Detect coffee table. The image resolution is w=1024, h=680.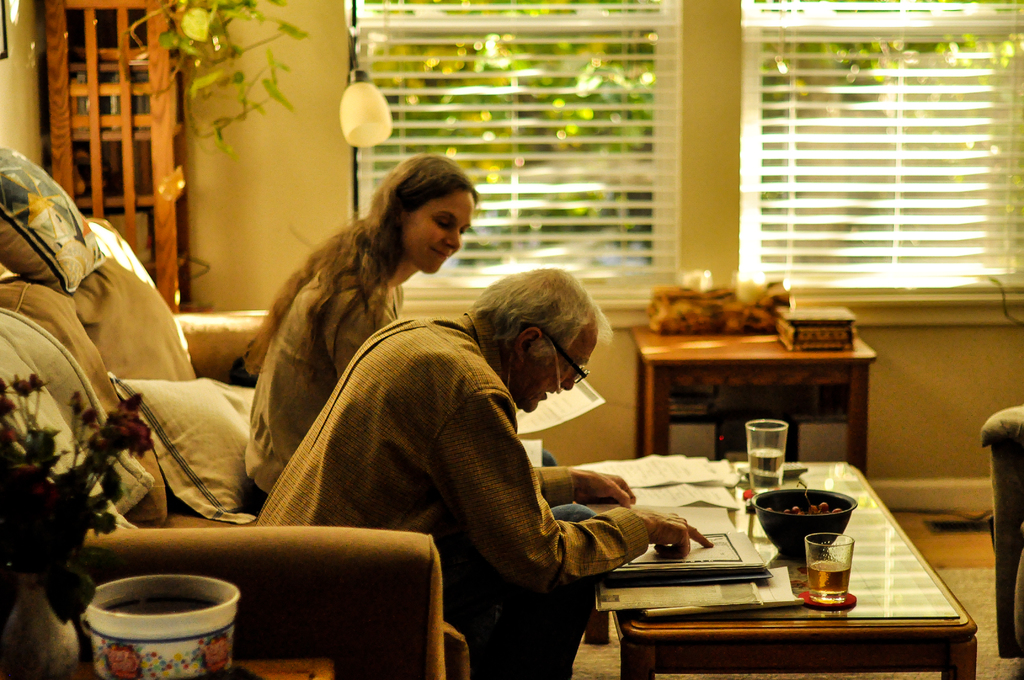
region(607, 453, 968, 668).
